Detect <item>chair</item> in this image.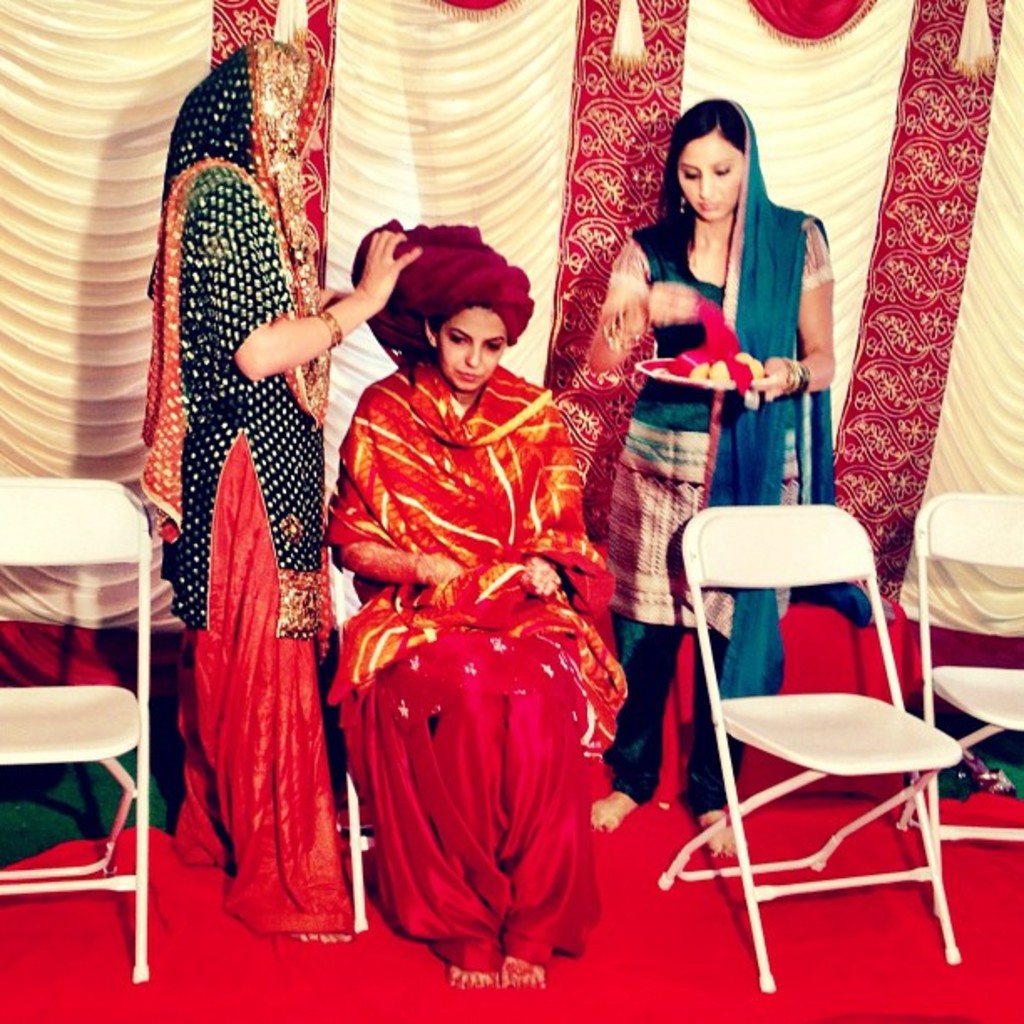
Detection: 880 489 1022 917.
